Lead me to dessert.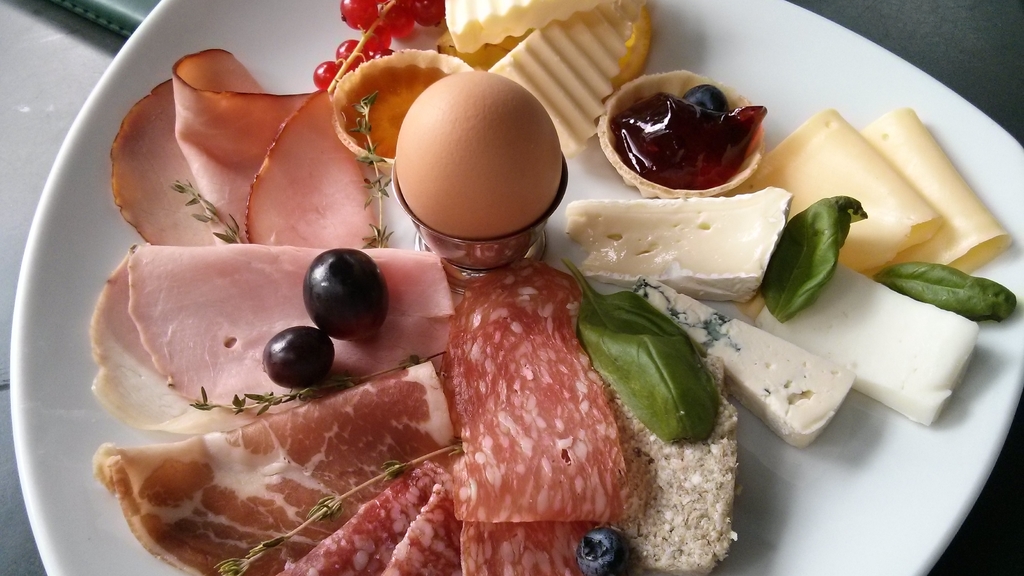
Lead to l=730, t=108, r=944, b=274.
